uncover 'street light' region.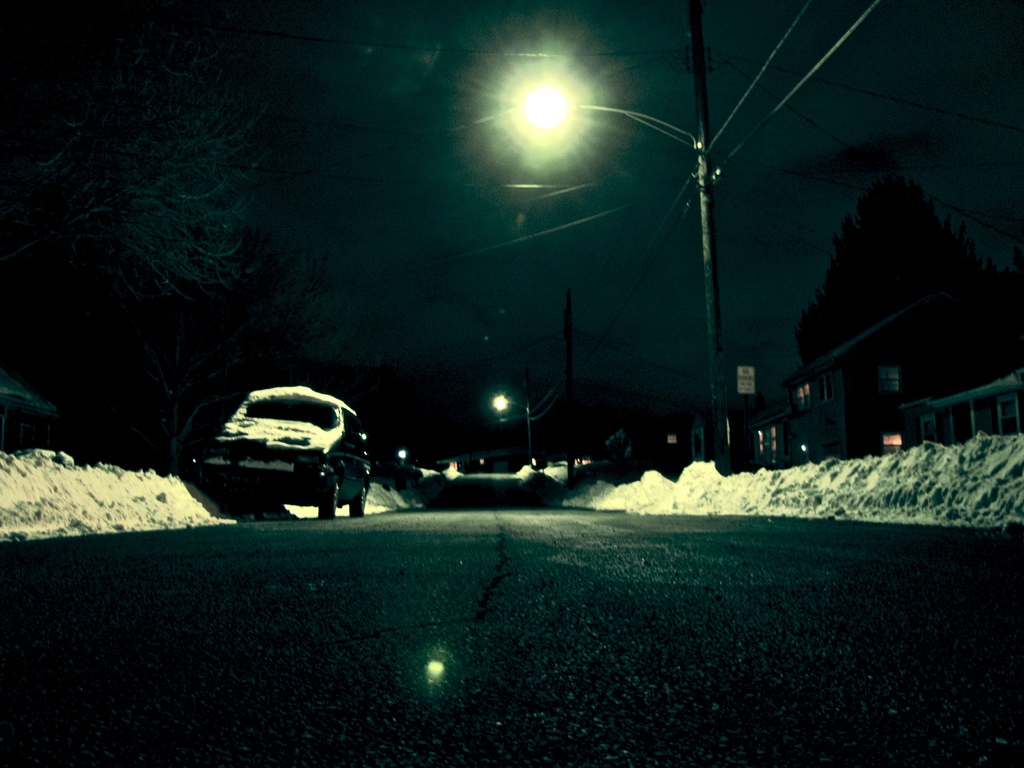
Uncovered: pyautogui.locateOnScreen(490, 393, 527, 461).
